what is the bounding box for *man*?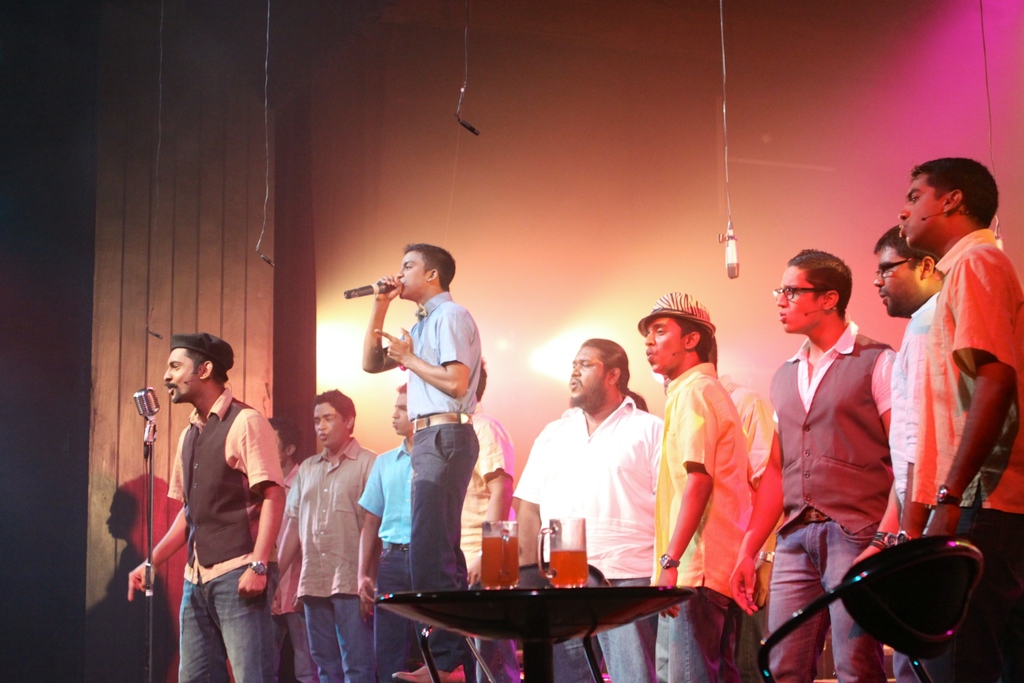
(left=726, top=248, right=900, bottom=682).
